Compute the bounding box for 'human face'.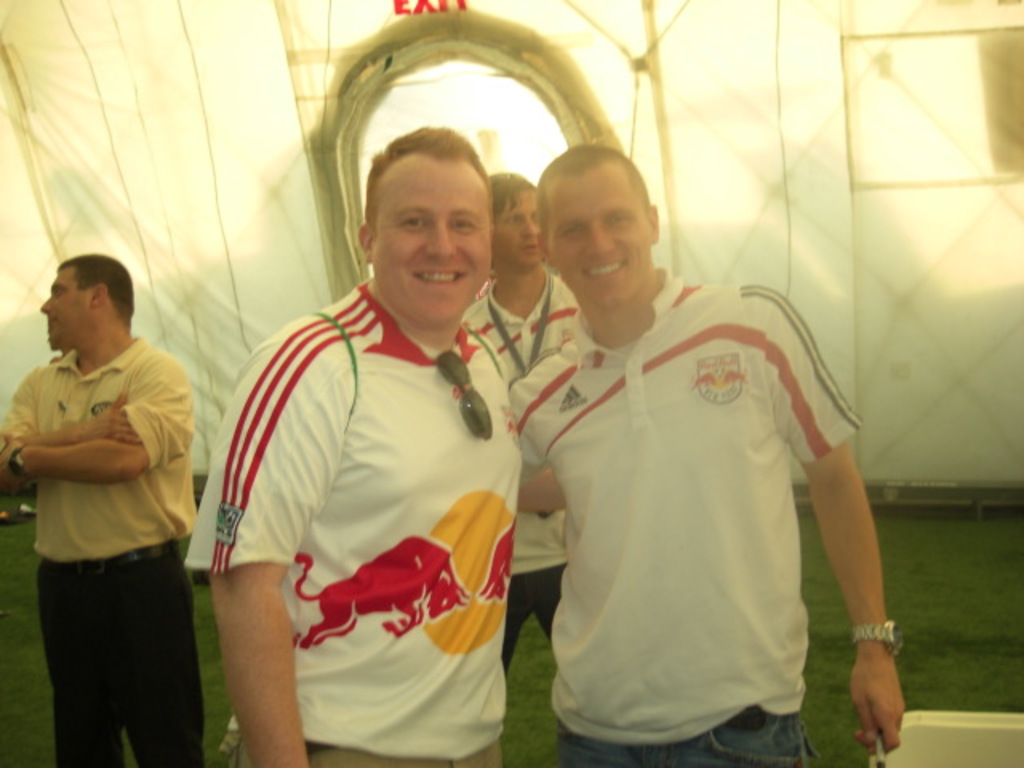
x1=547 y1=160 x2=650 y2=310.
